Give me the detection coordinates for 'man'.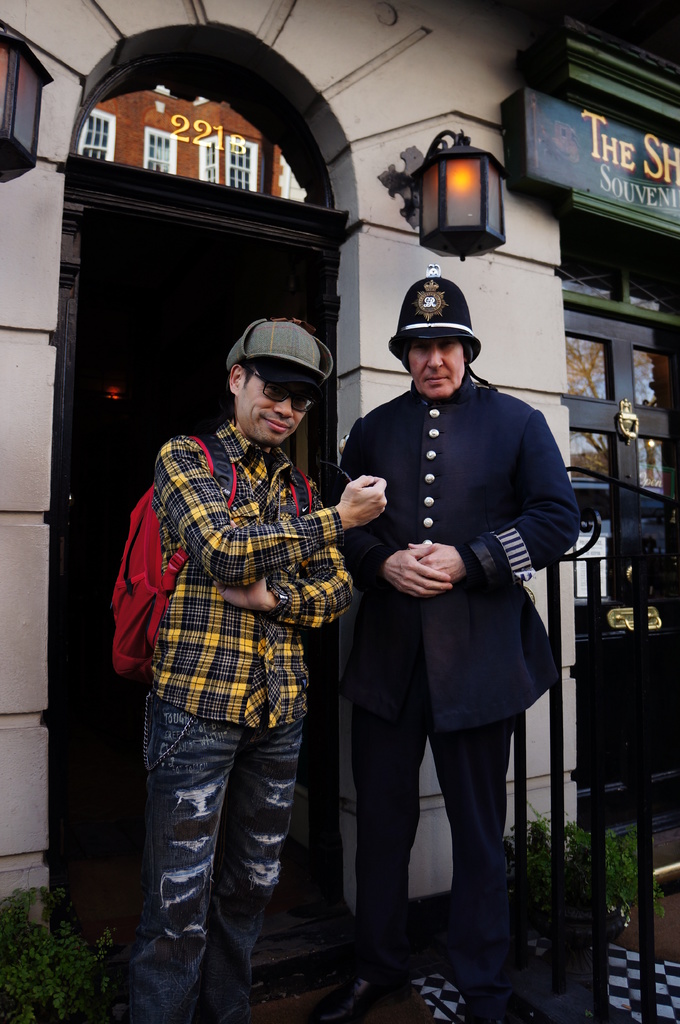
locate(339, 276, 574, 973).
